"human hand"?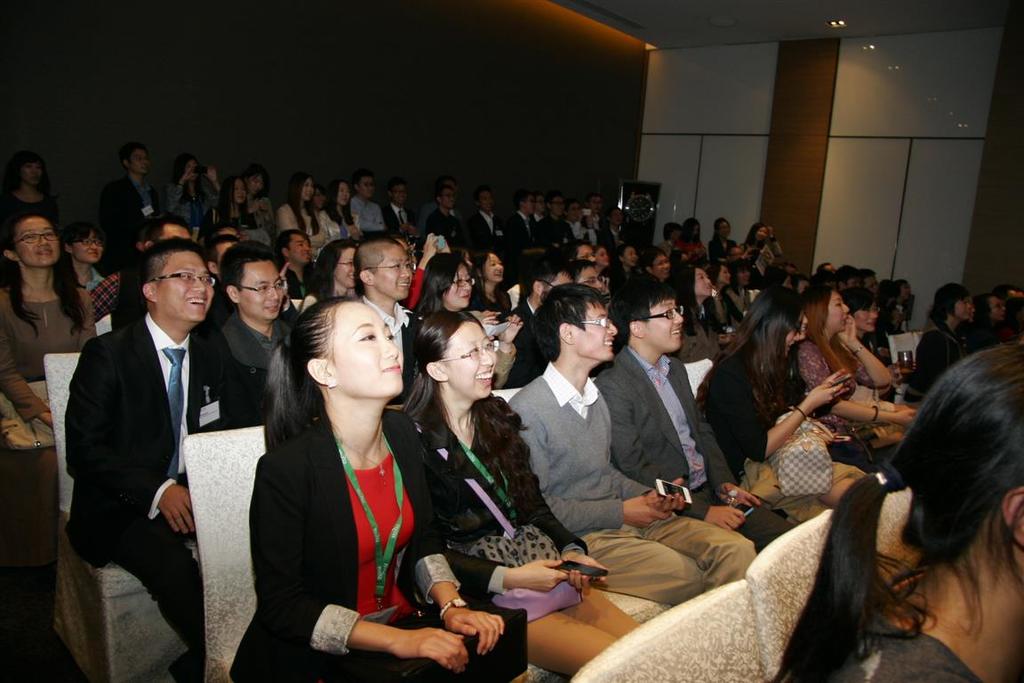
box=[706, 503, 748, 531]
